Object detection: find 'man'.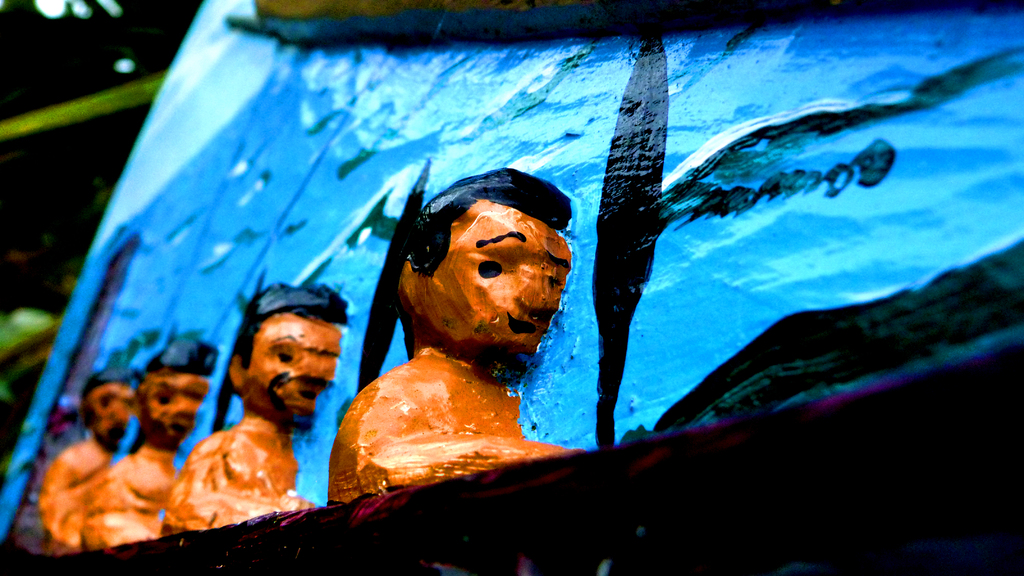
<box>319,156,630,477</box>.
